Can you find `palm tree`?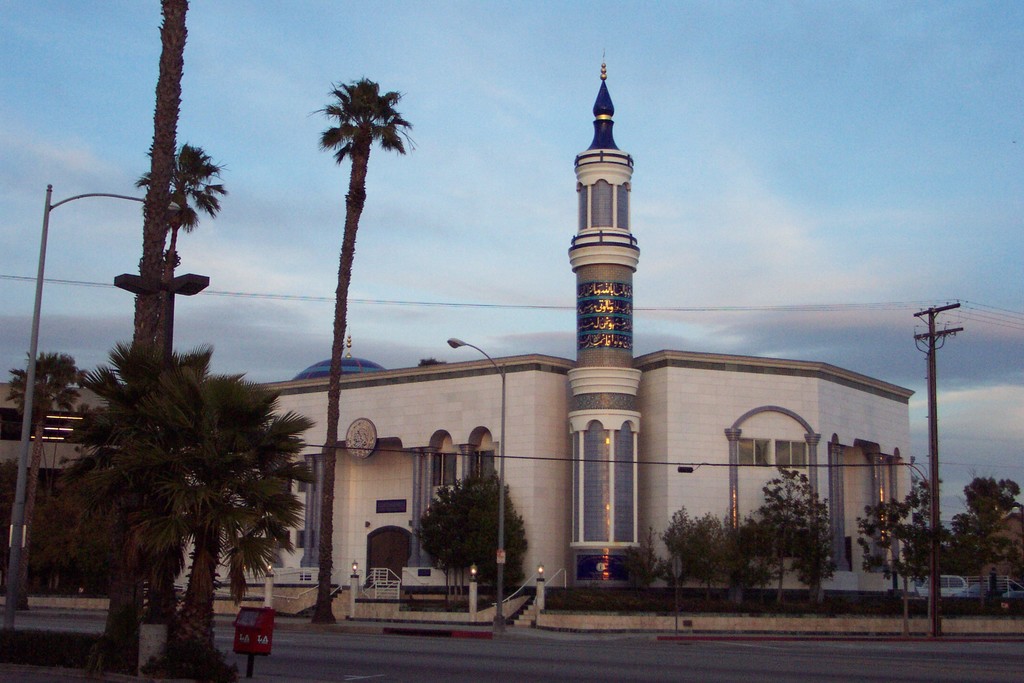
Yes, bounding box: select_region(116, 0, 196, 672).
